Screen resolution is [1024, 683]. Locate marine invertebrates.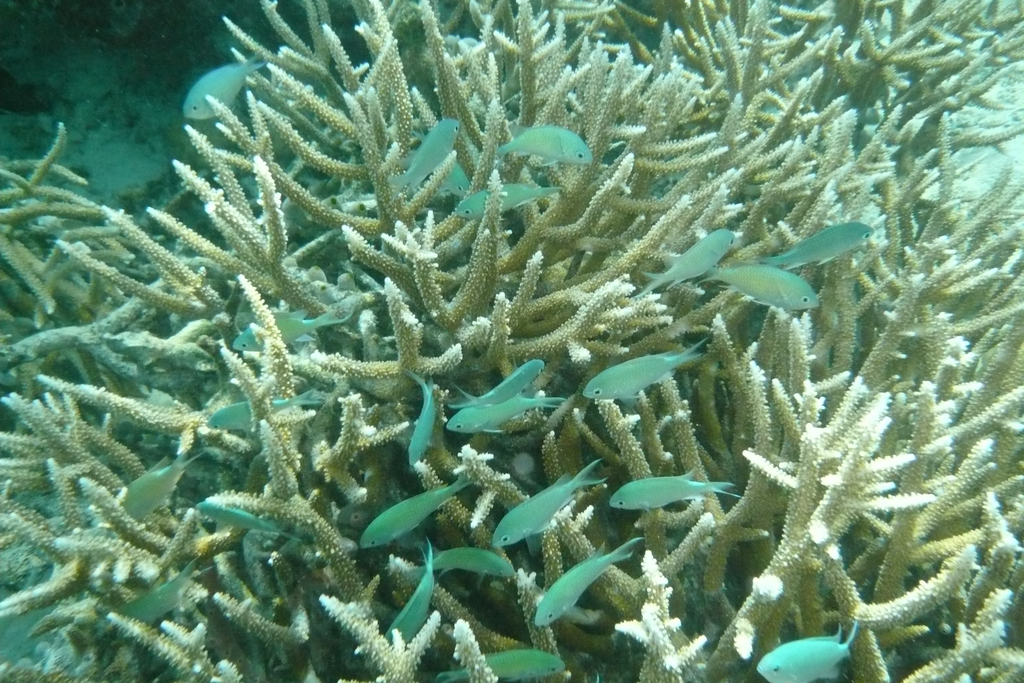
(451, 394, 550, 438).
